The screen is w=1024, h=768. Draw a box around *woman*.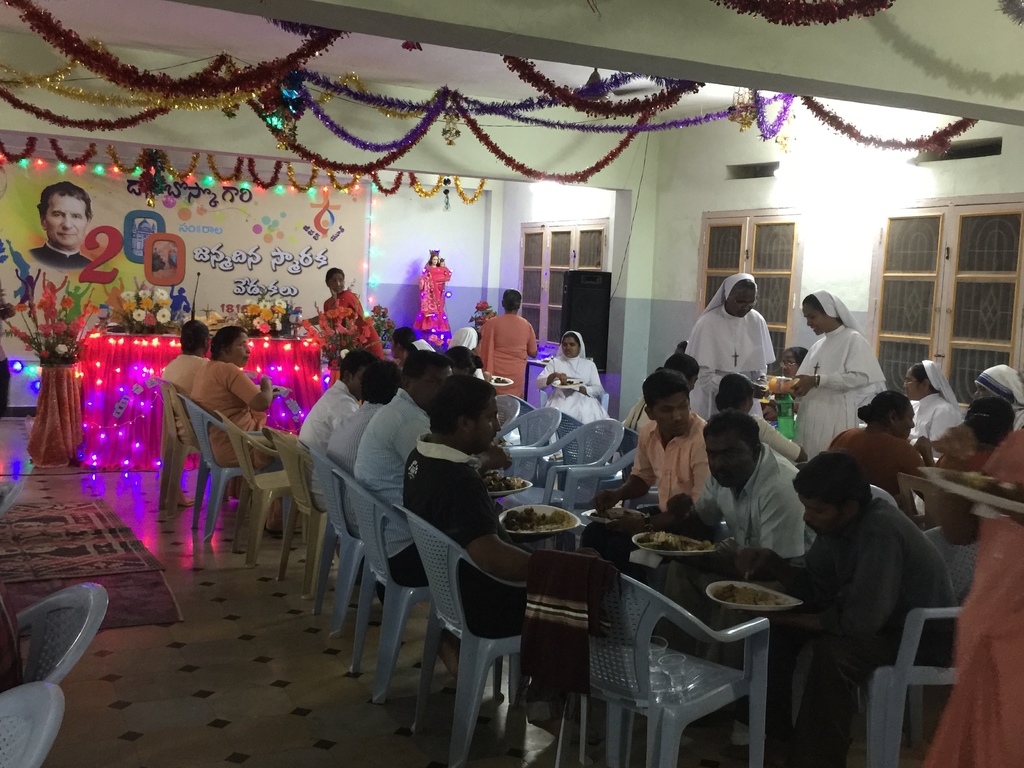
484 288 539 400.
